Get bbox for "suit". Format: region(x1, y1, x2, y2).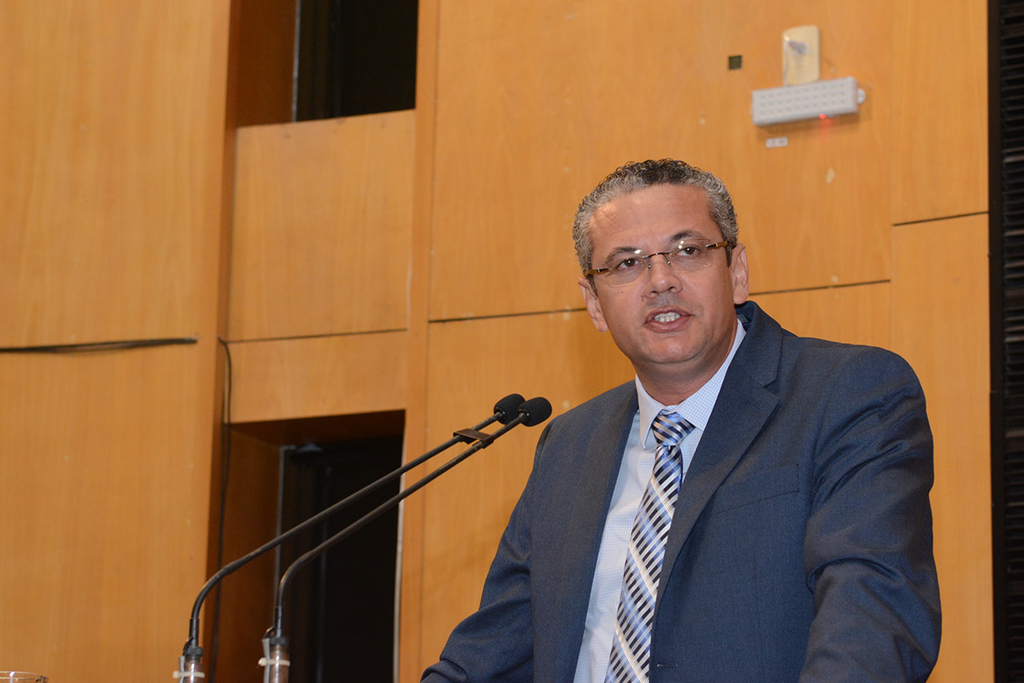
region(454, 235, 946, 674).
